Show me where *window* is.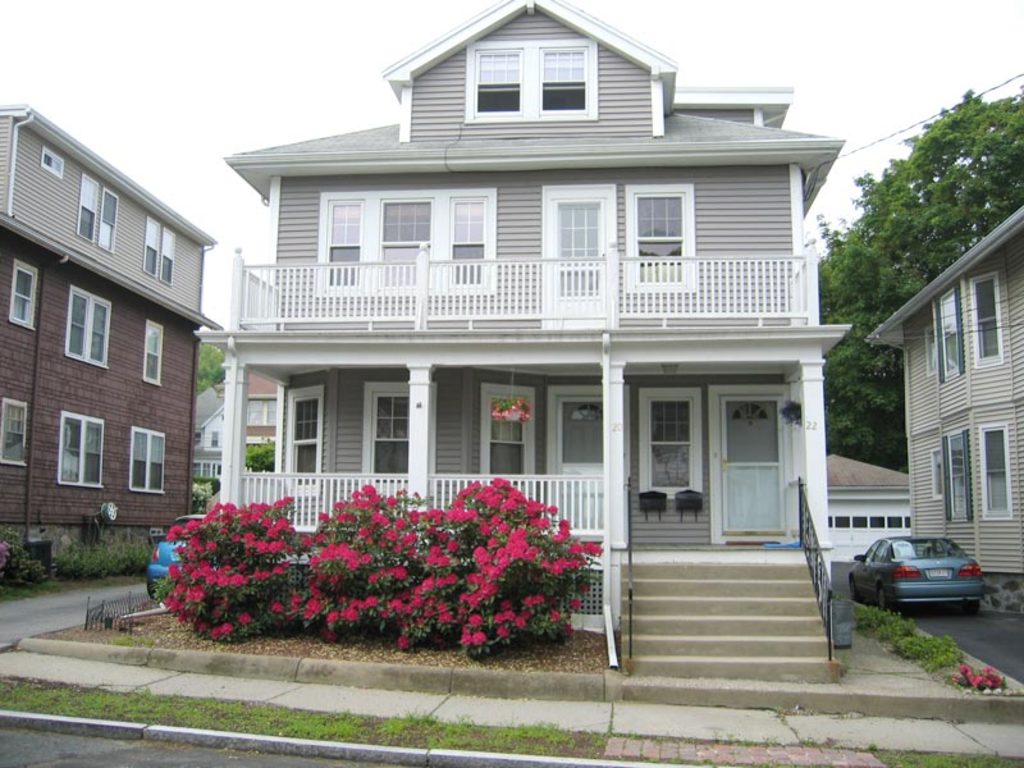
*window* is at pyautogui.locateOnScreen(625, 174, 704, 250).
